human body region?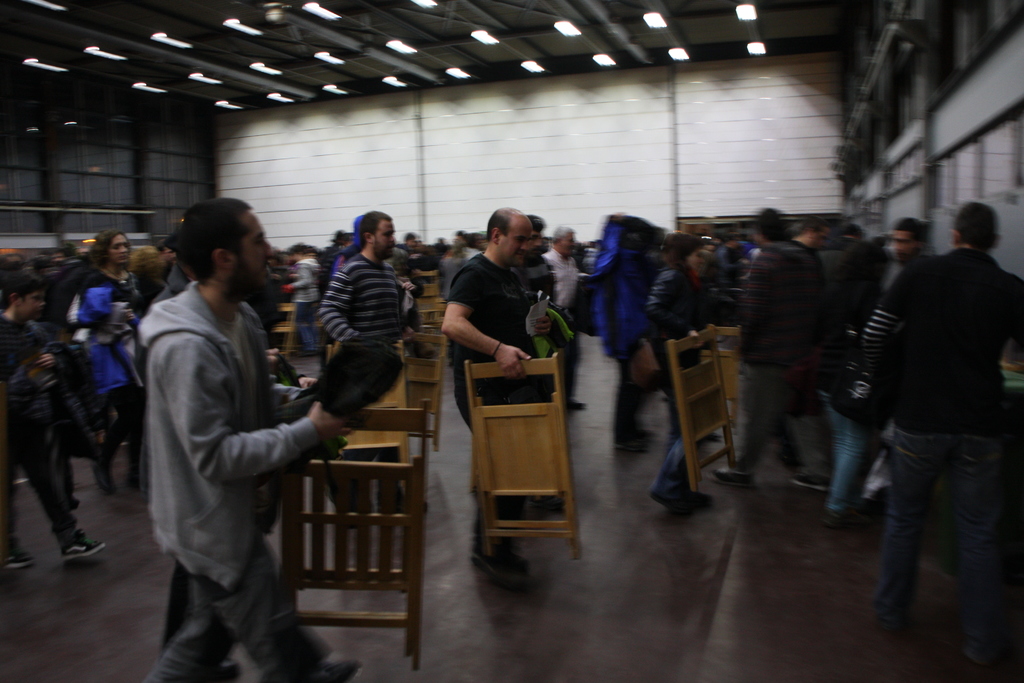
left=145, top=194, right=405, bottom=682
